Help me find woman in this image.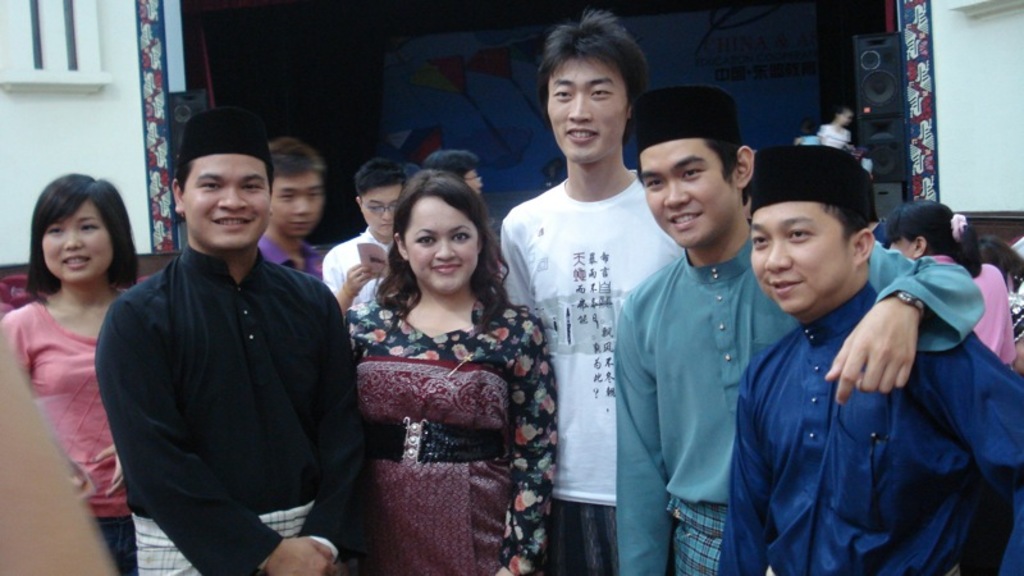
Found it: <bbox>0, 174, 146, 575</bbox>.
